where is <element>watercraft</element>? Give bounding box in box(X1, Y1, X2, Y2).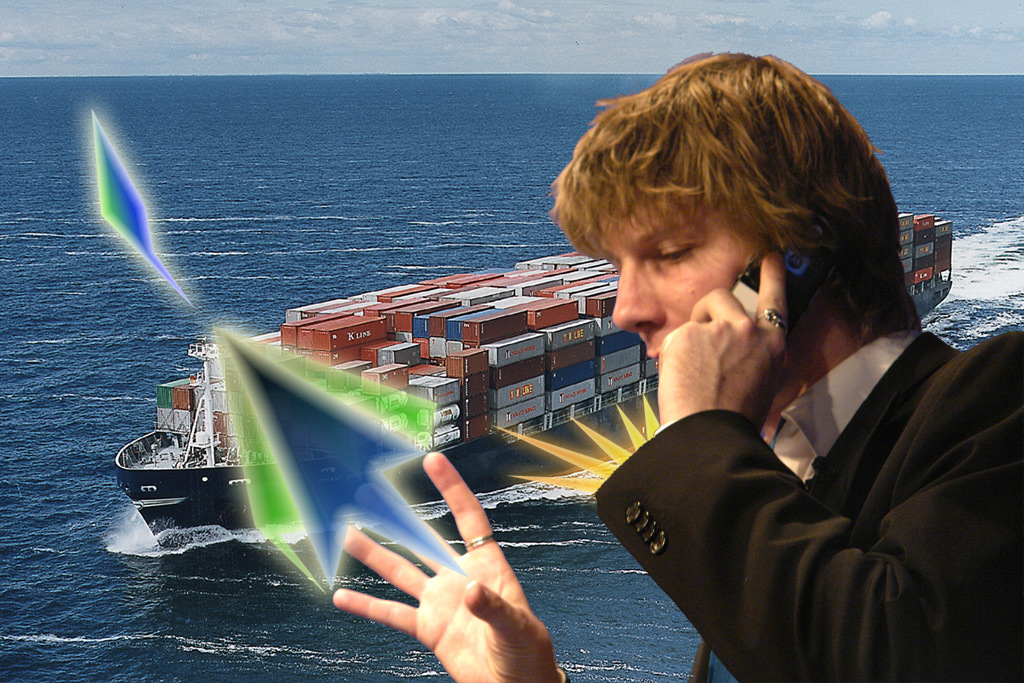
box(122, 210, 950, 544).
